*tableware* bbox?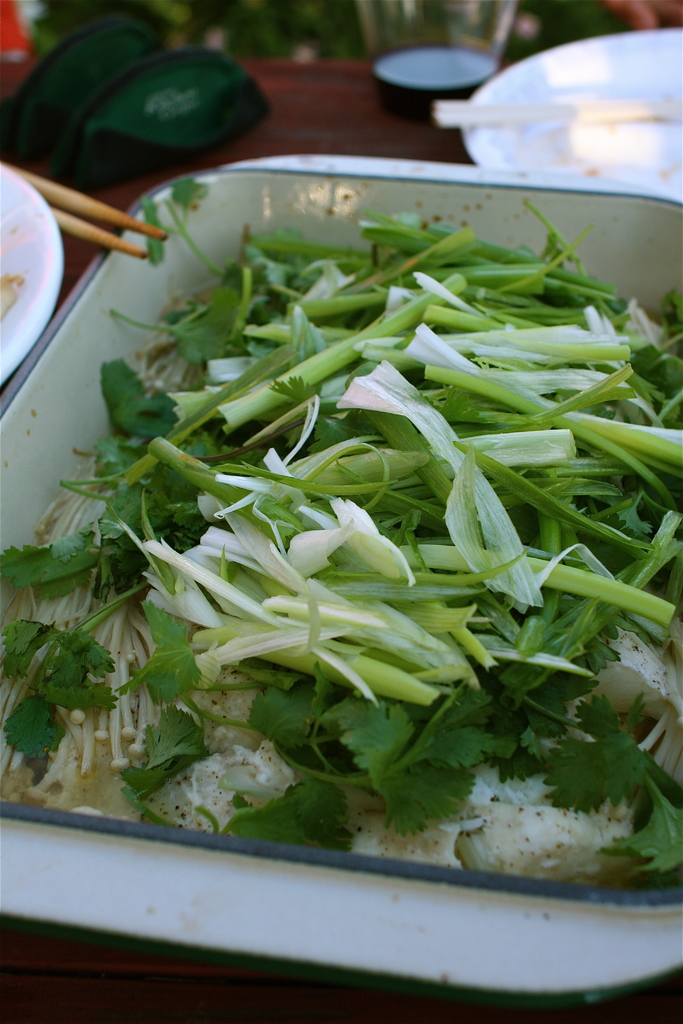
<region>458, 25, 682, 196</region>
